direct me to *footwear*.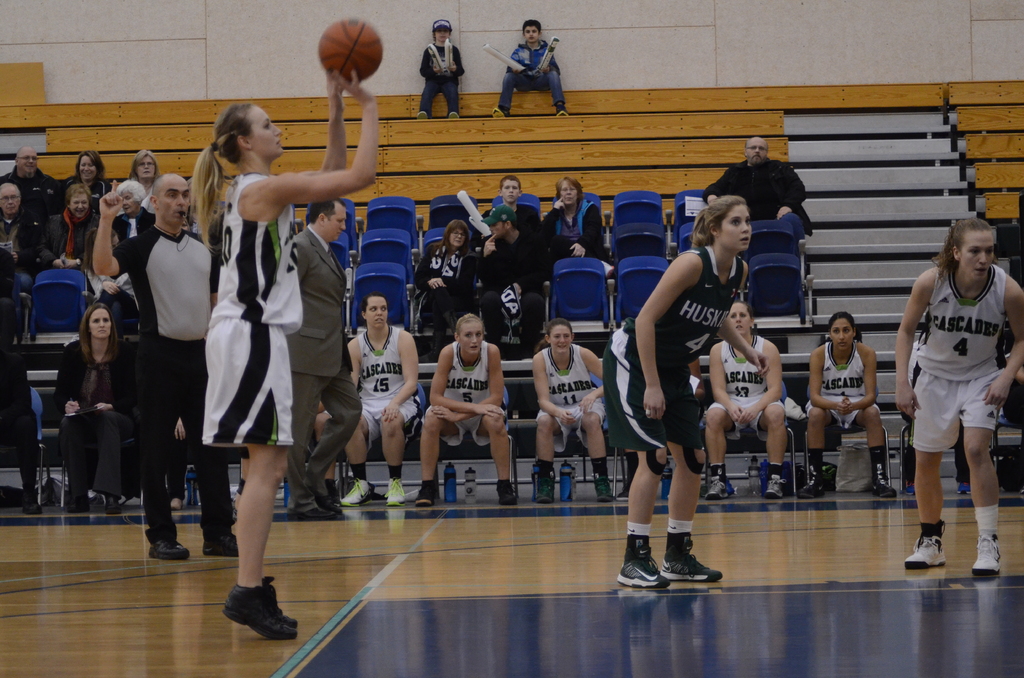
Direction: 620/490/630/502.
